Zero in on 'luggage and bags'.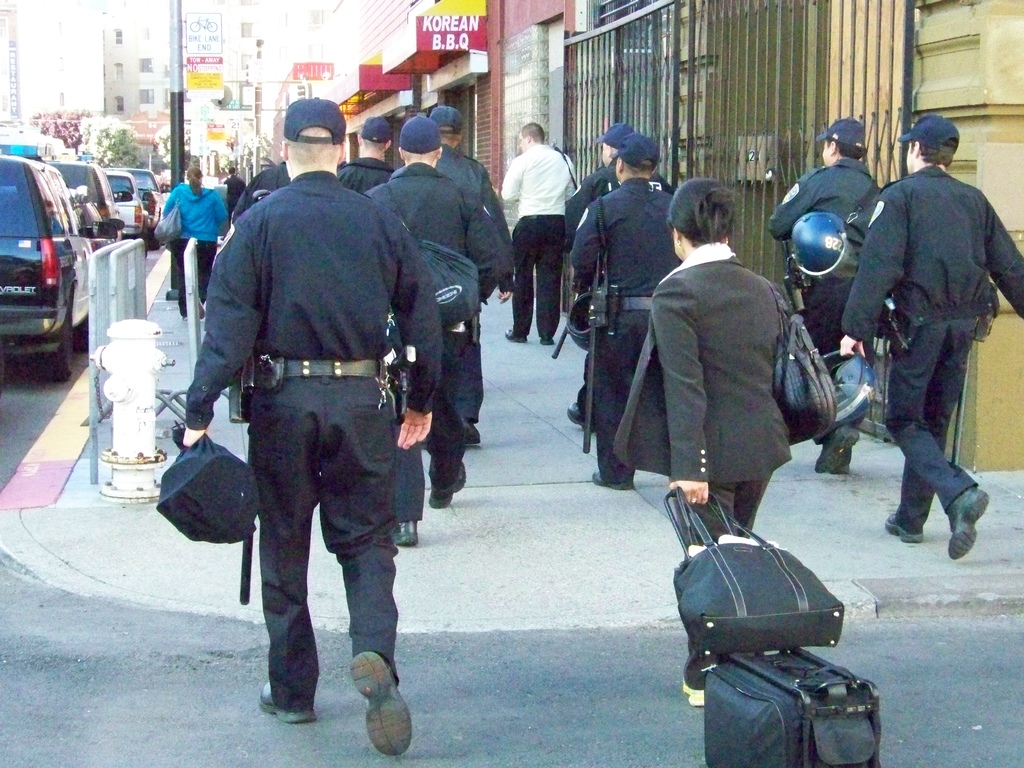
Zeroed in: l=660, t=492, r=885, b=767.
